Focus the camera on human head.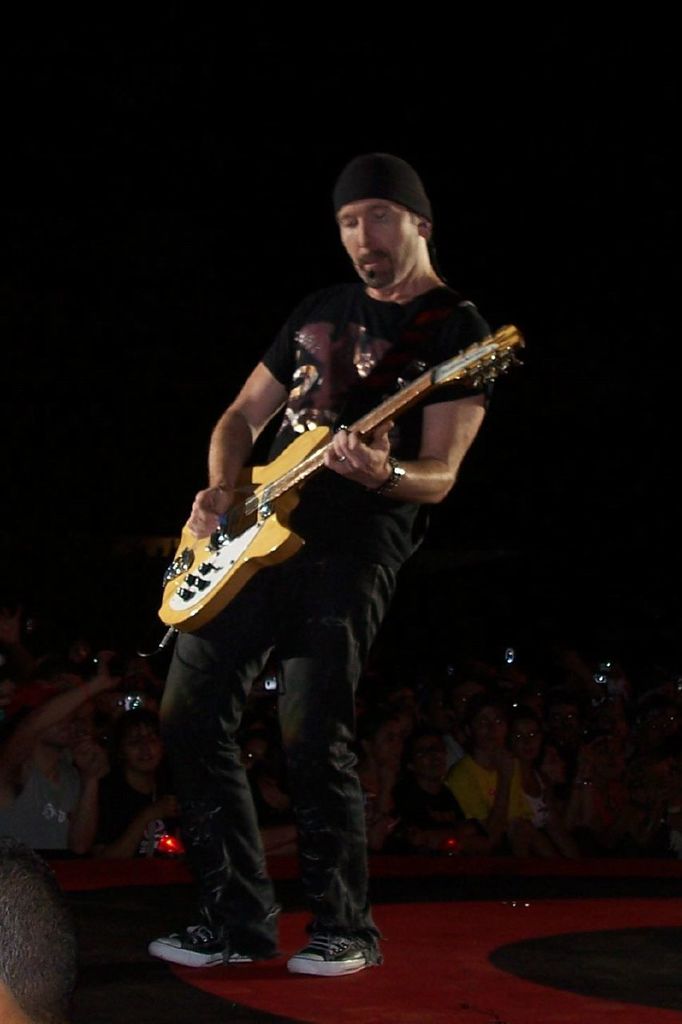
Focus region: 110,710,158,779.
